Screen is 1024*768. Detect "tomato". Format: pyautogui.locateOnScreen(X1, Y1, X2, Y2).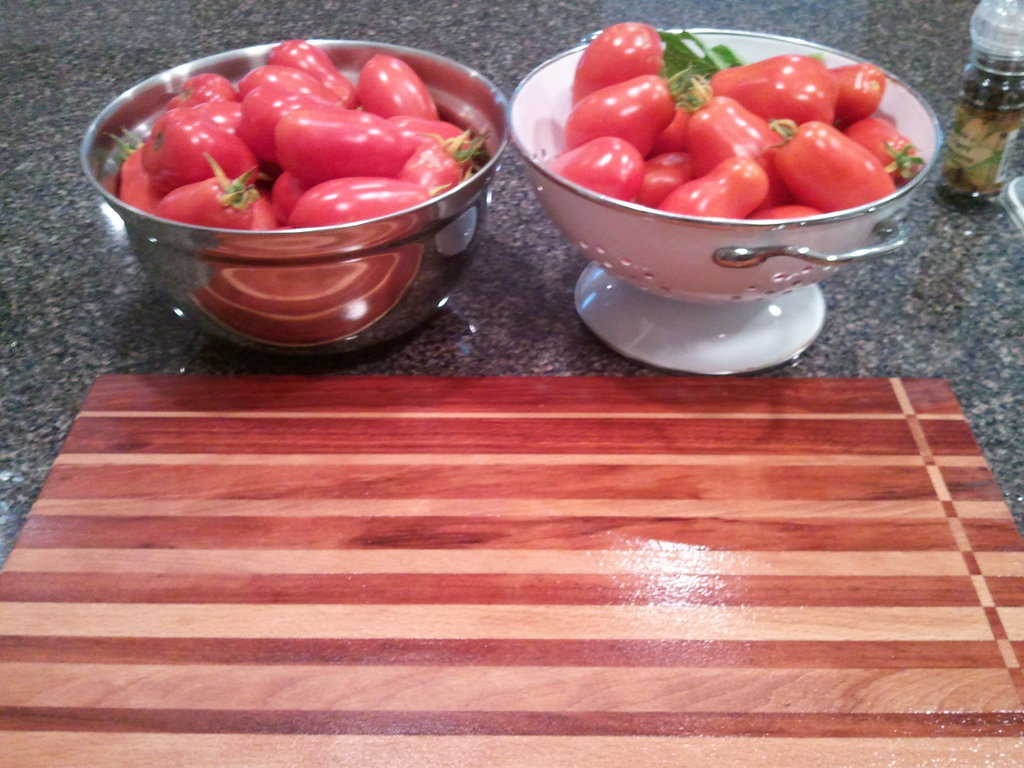
pyautogui.locateOnScreen(275, 33, 360, 114).
